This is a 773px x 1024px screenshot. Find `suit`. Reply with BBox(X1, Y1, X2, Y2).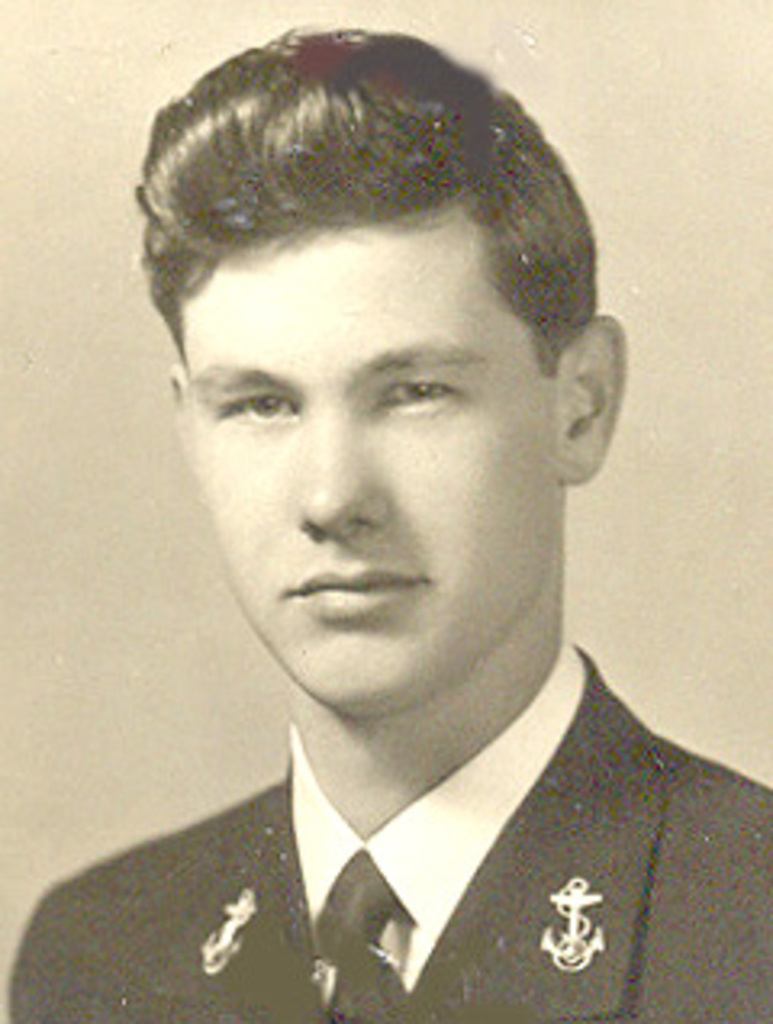
BBox(45, 654, 760, 995).
